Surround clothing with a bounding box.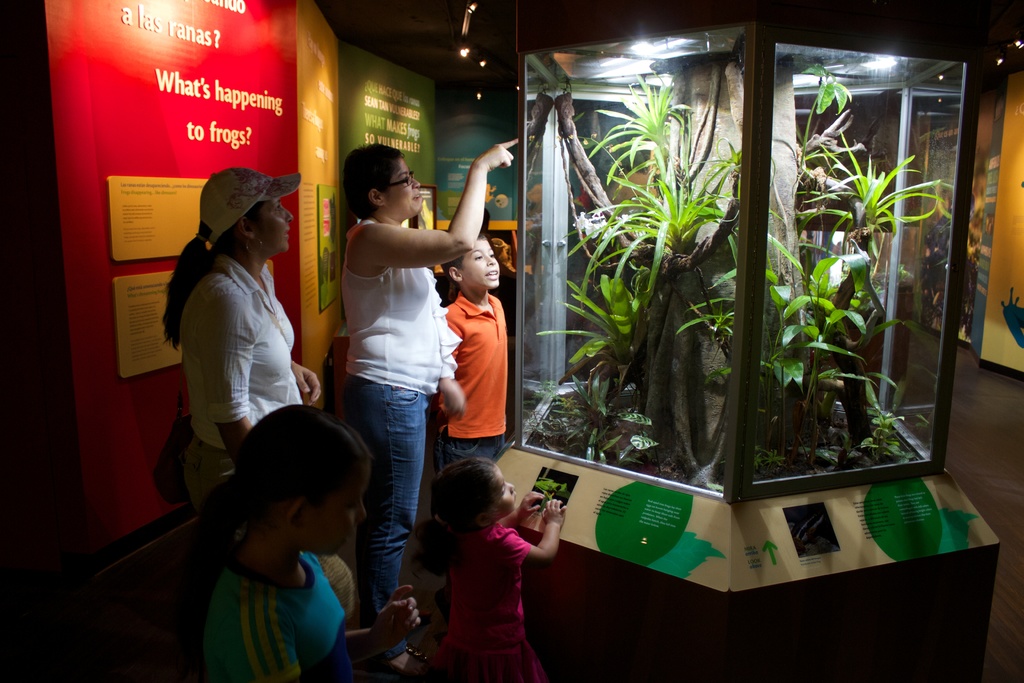
left=345, top=214, right=460, bottom=614.
